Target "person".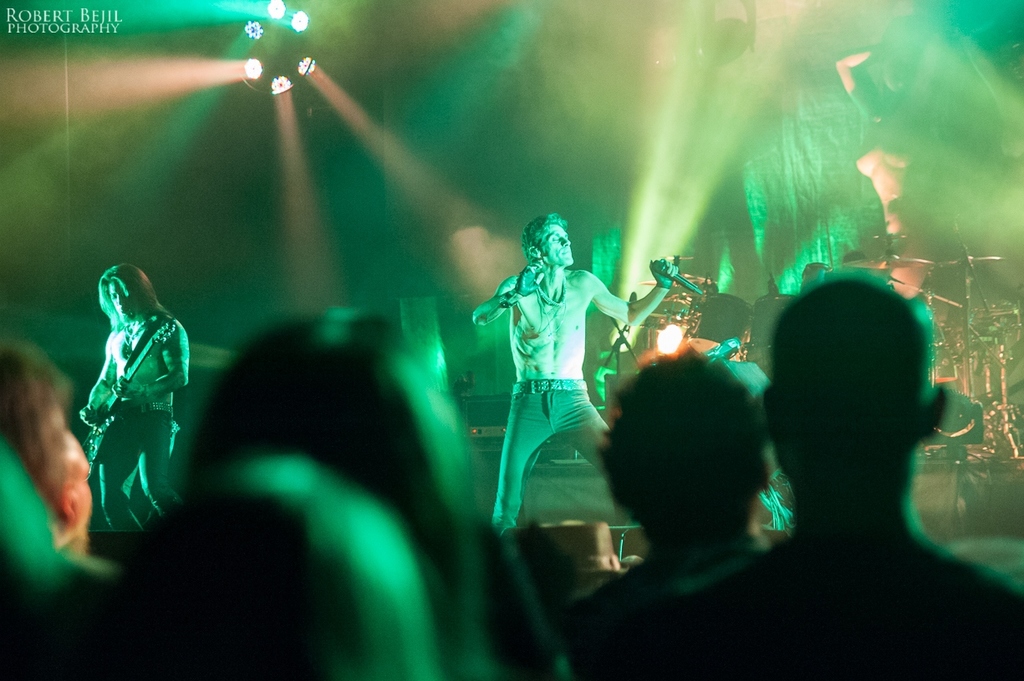
Target region: [567, 274, 1023, 680].
